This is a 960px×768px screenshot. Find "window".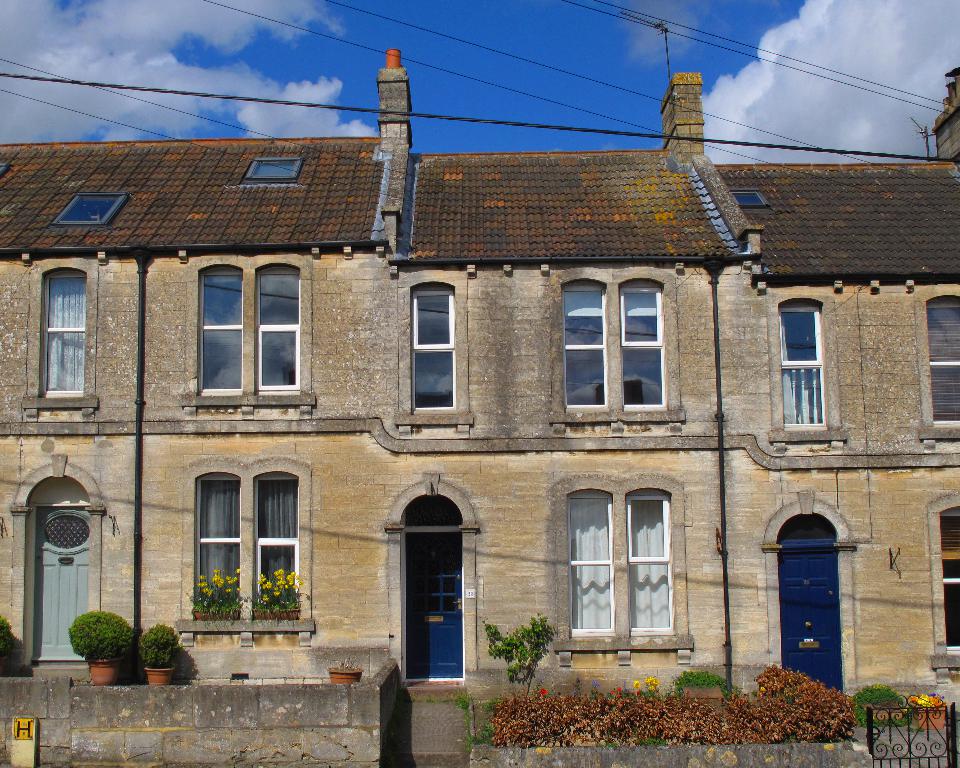
Bounding box: <region>253, 473, 307, 621</region>.
